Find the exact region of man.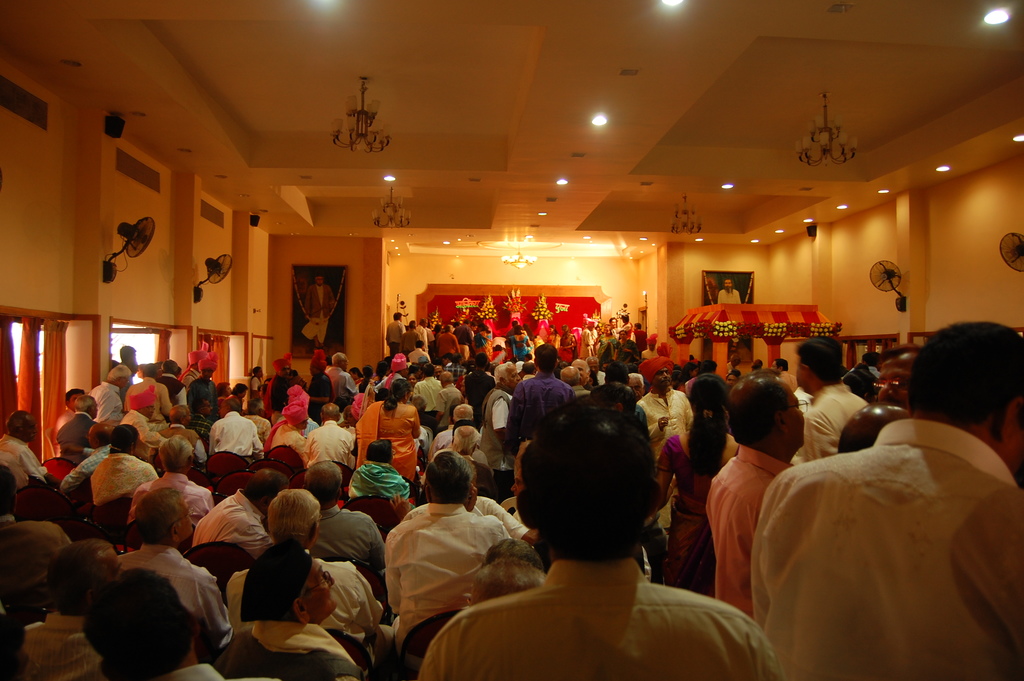
Exact region: (left=210, top=404, right=261, bottom=462).
